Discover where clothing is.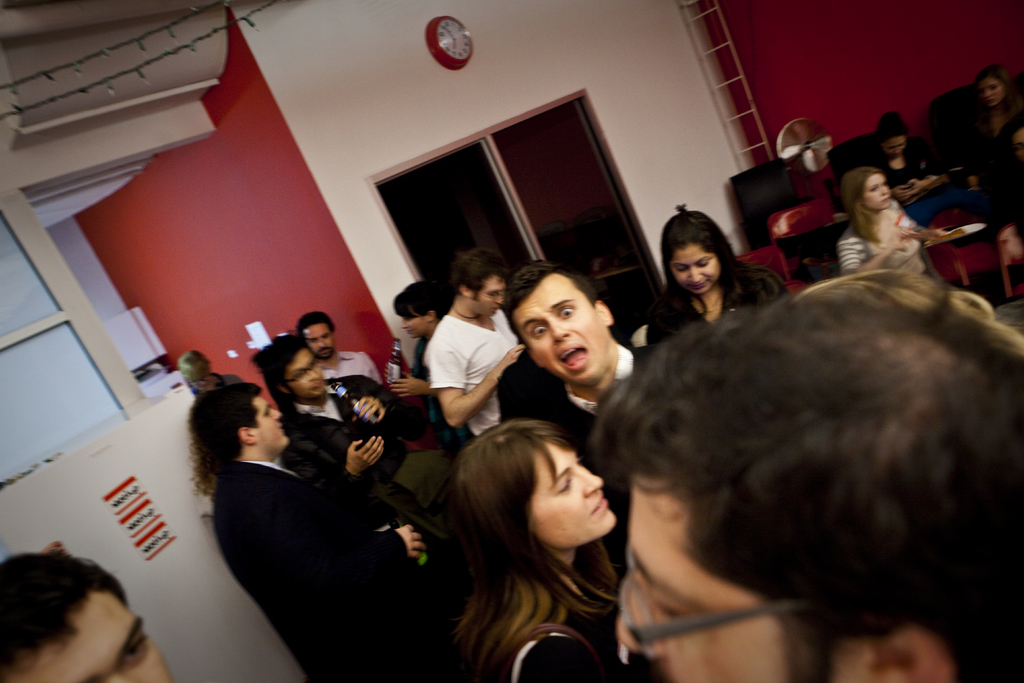
Discovered at detection(422, 319, 527, 439).
